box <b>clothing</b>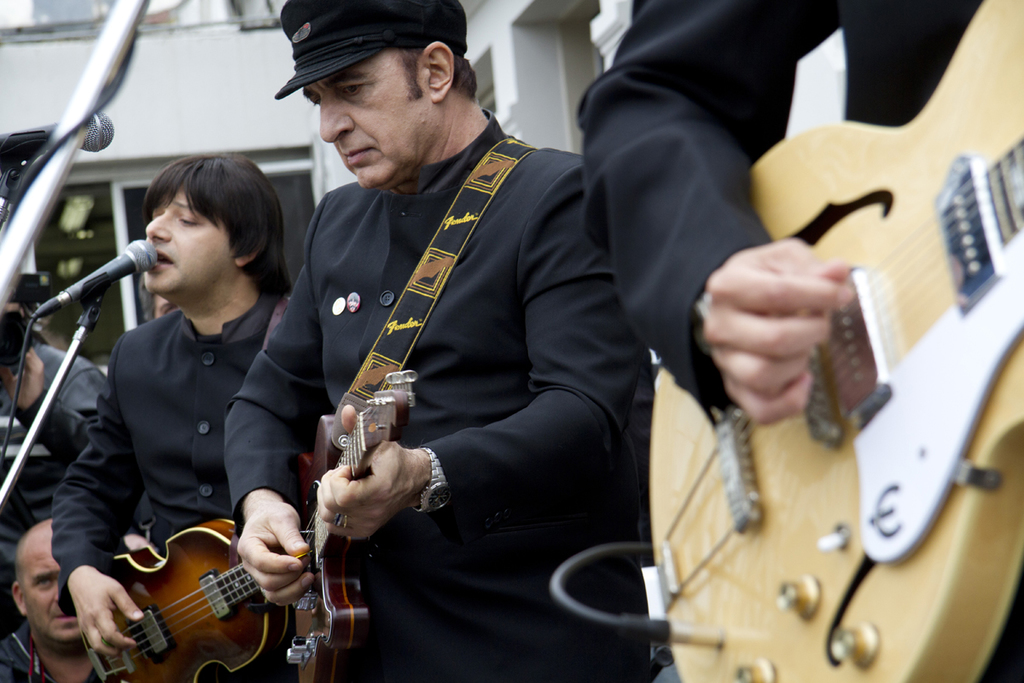
(x1=52, y1=287, x2=288, y2=682)
